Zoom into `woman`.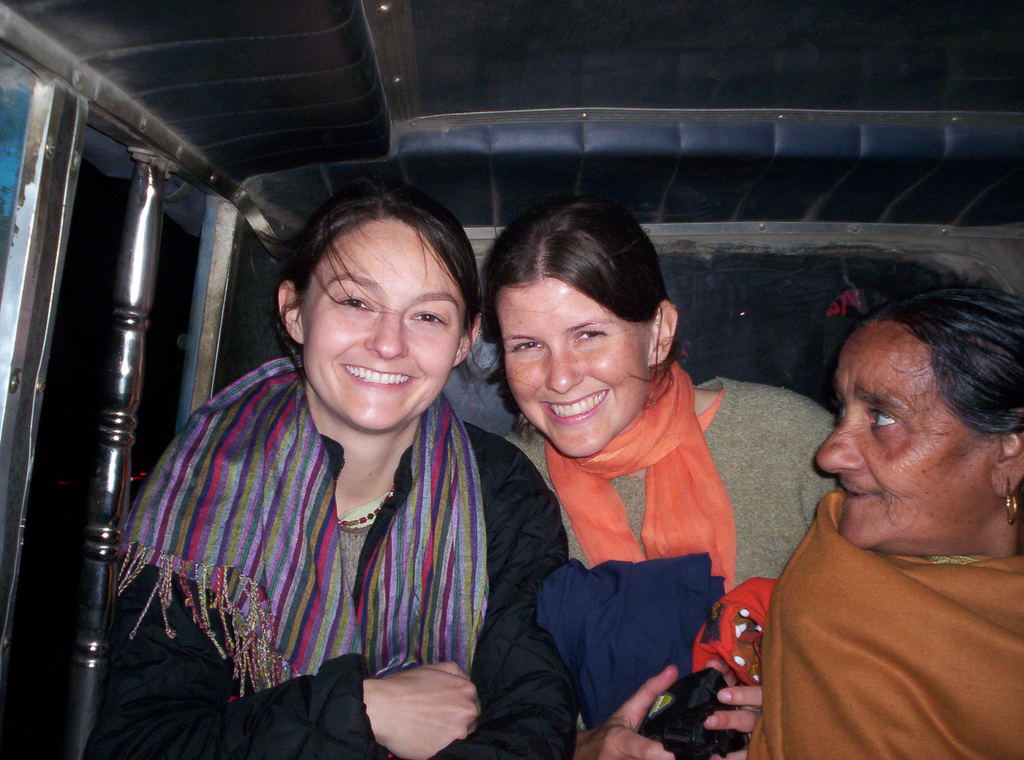
Zoom target: [733,278,1023,740].
